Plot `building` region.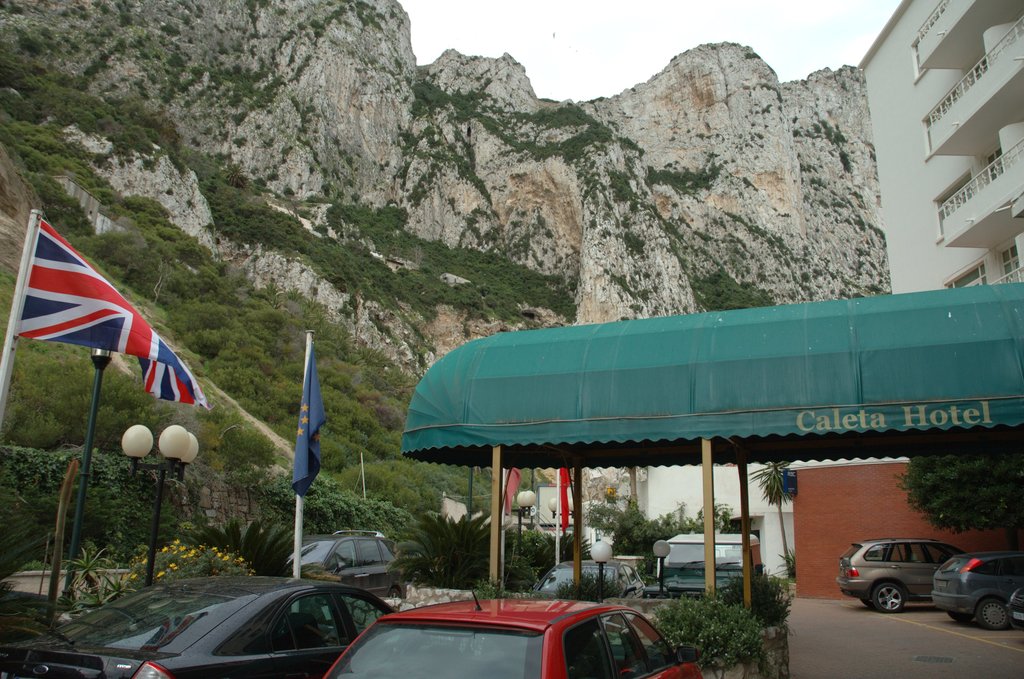
Plotted at x1=859 y1=2 x2=1023 y2=293.
